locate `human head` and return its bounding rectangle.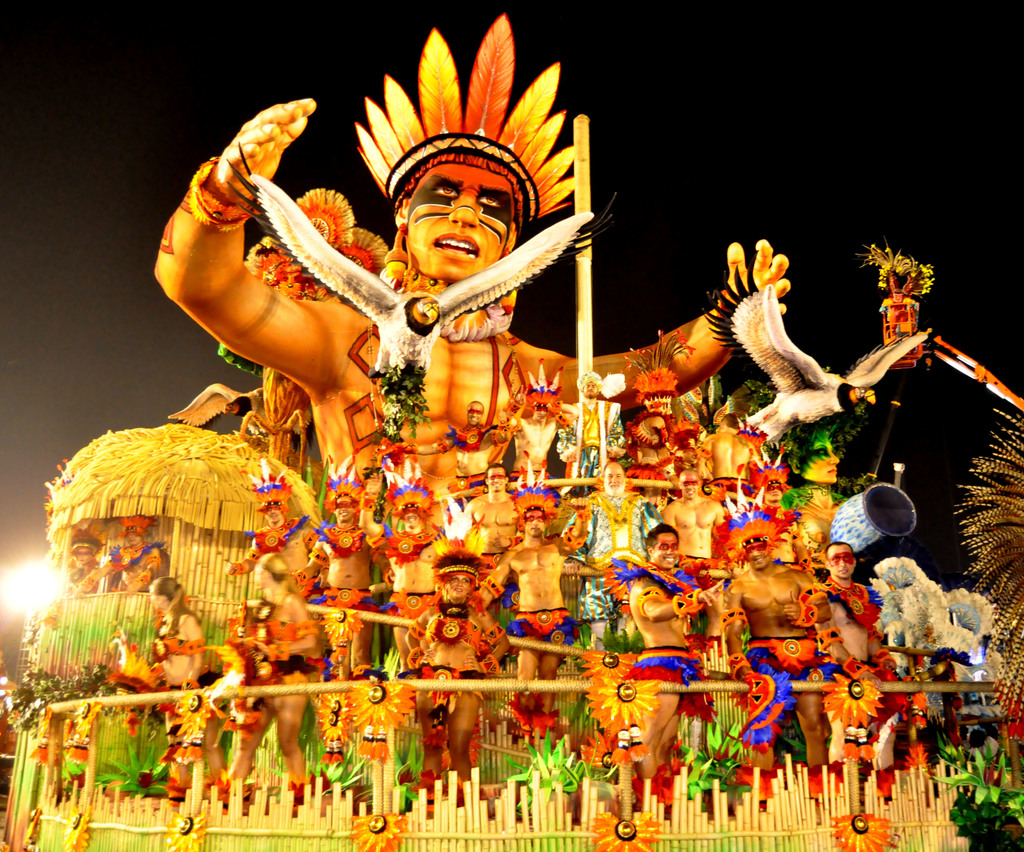
bbox(148, 576, 185, 609).
